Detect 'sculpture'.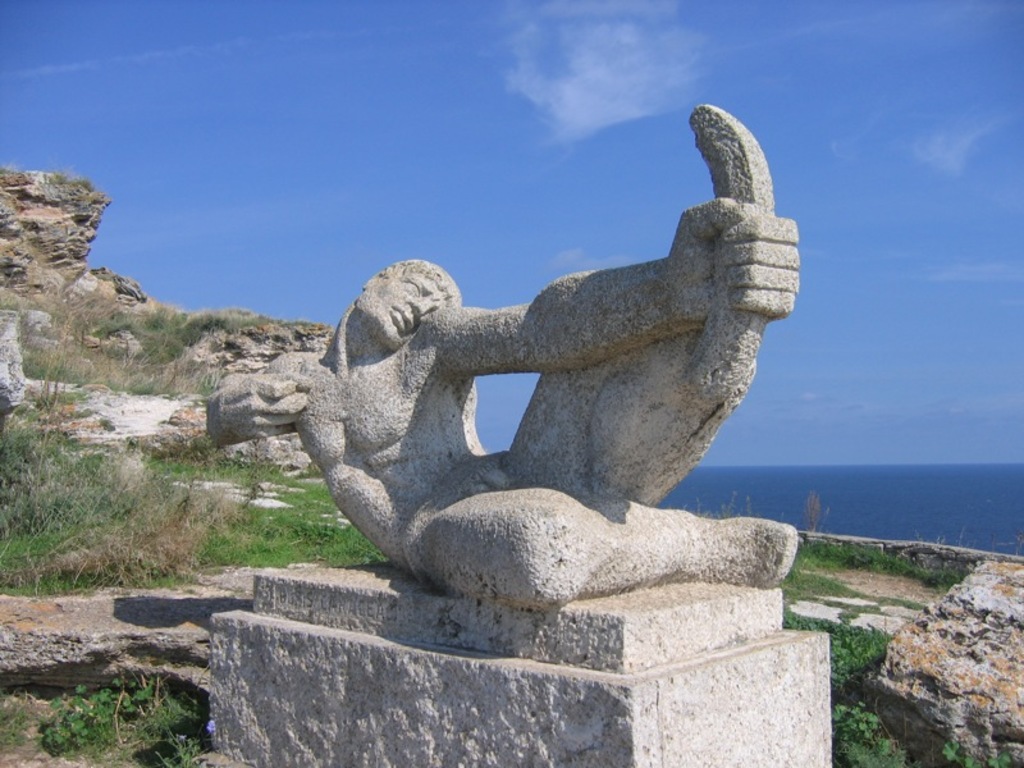
Detected at [x1=246, y1=102, x2=790, y2=627].
